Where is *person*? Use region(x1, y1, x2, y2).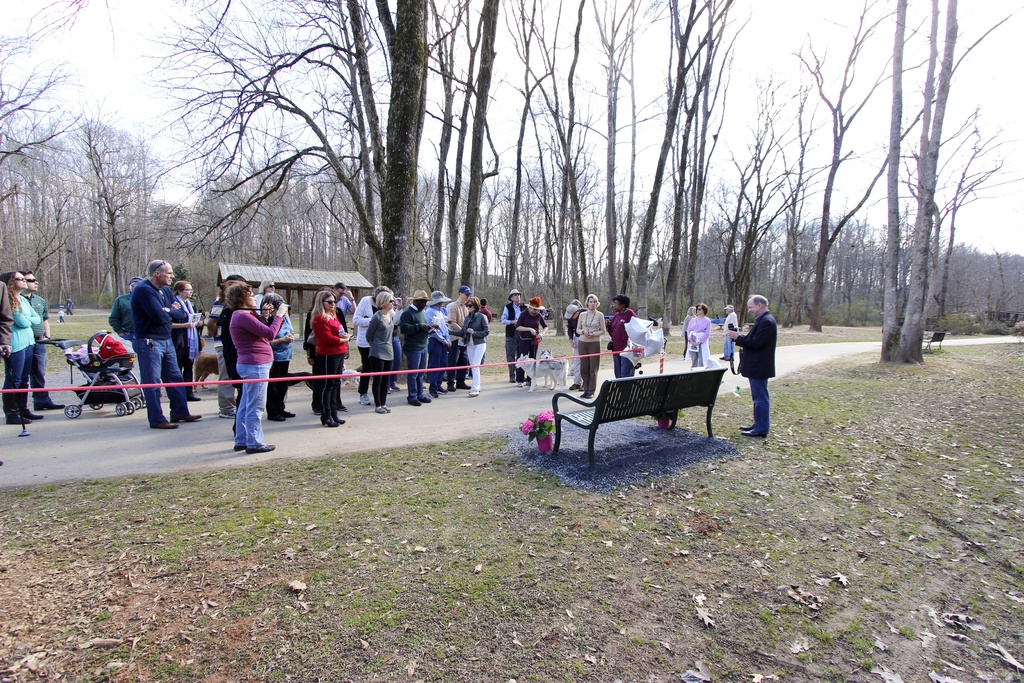
region(511, 298, 543, 379).
